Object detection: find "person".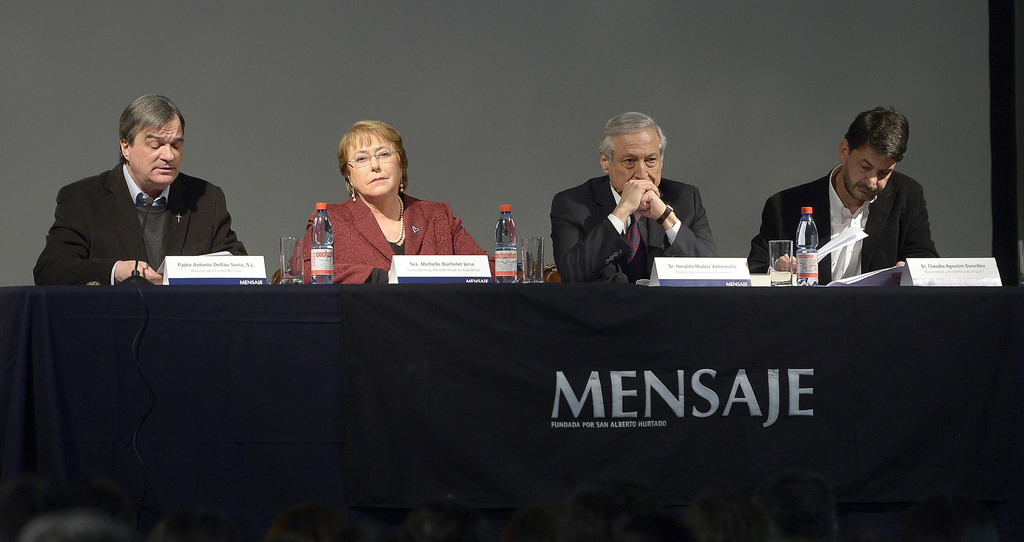
x1=273 y1=110 x2=504 y2=290.
